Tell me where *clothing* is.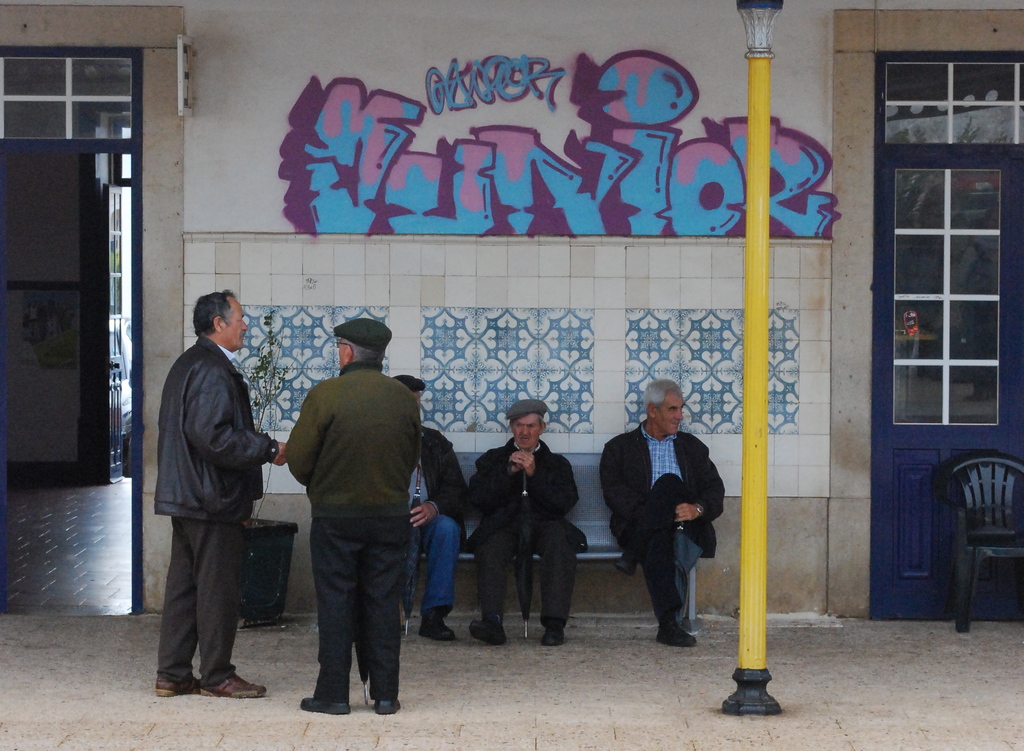
*clothing* is at [left=404, top=425, right=470, bottom=624].
